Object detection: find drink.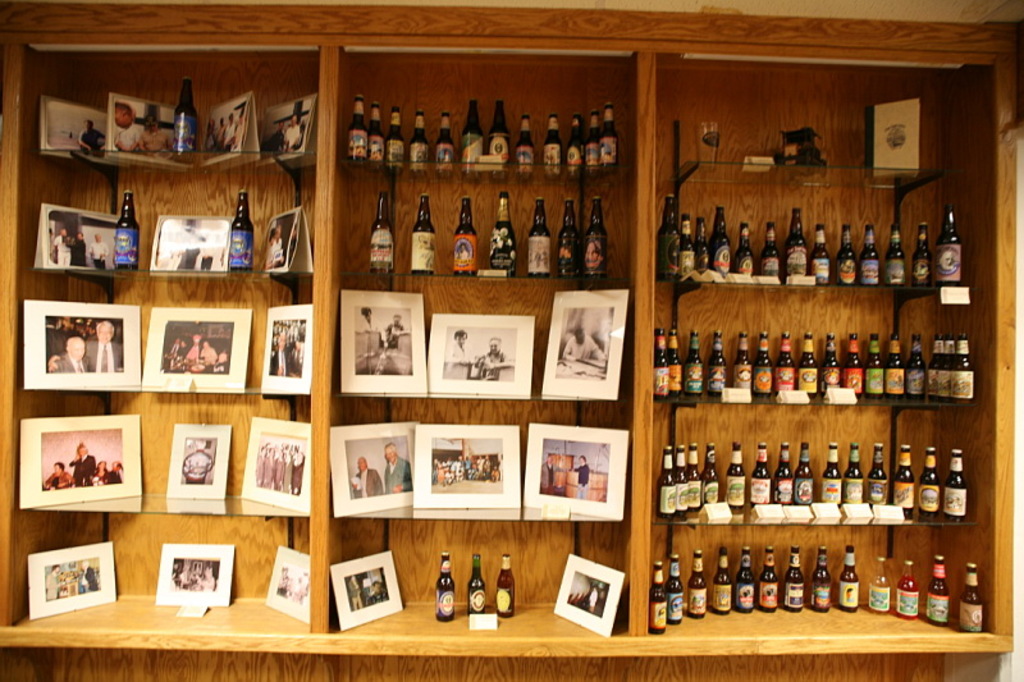
bbox=(233, 191, 253, 270).
